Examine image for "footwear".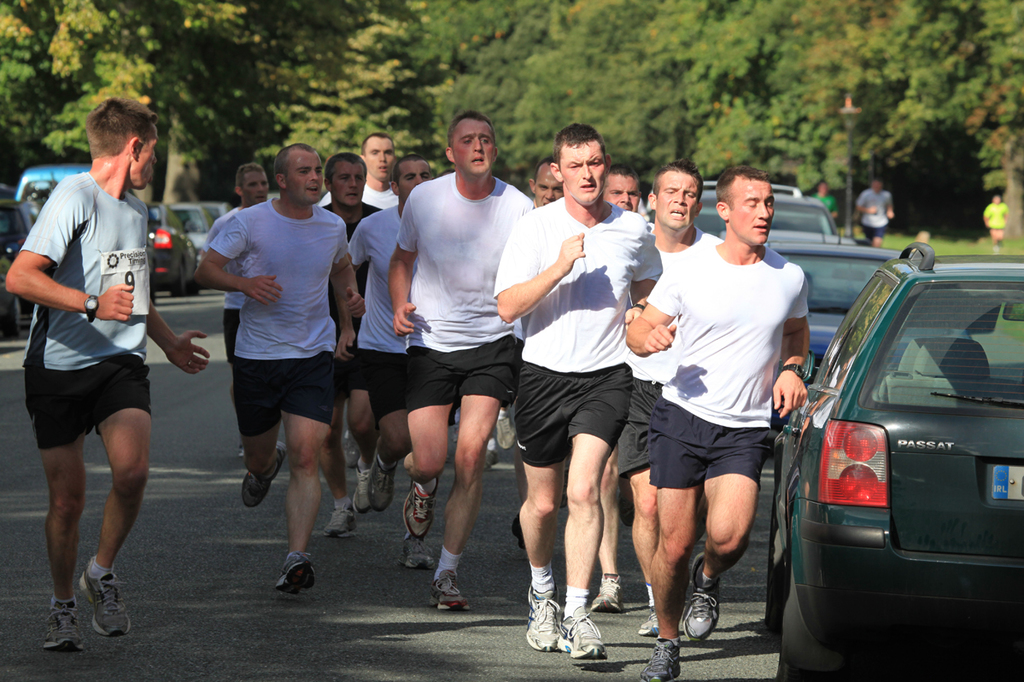
Examination result: 528,584,562,651.
